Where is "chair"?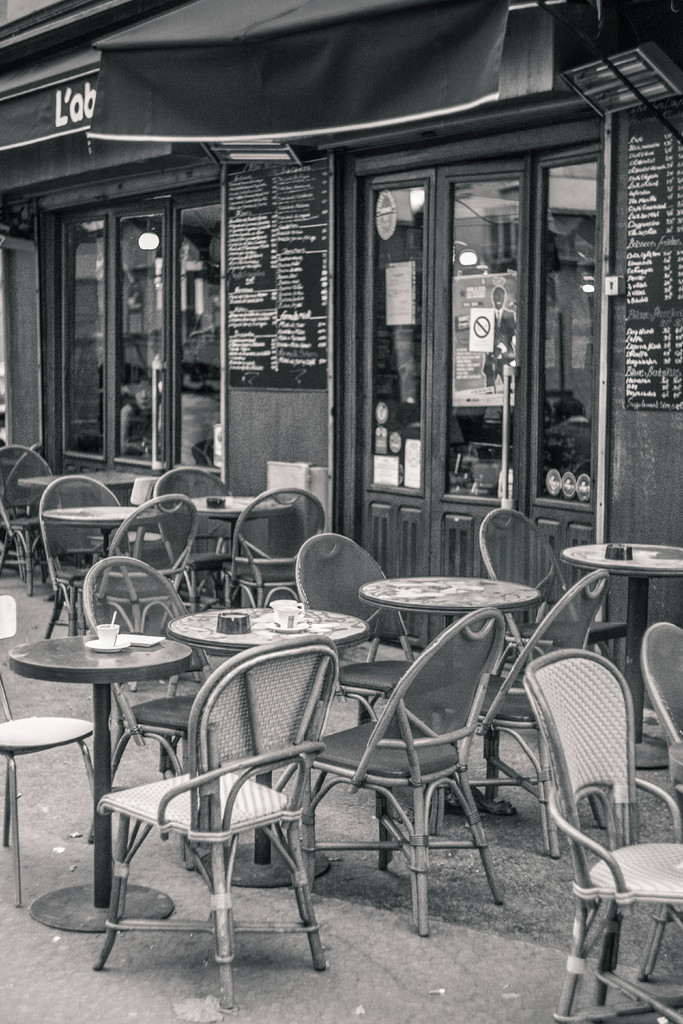
{"left": 40, "top": 471, "right": 174, "bottom": 636}.
